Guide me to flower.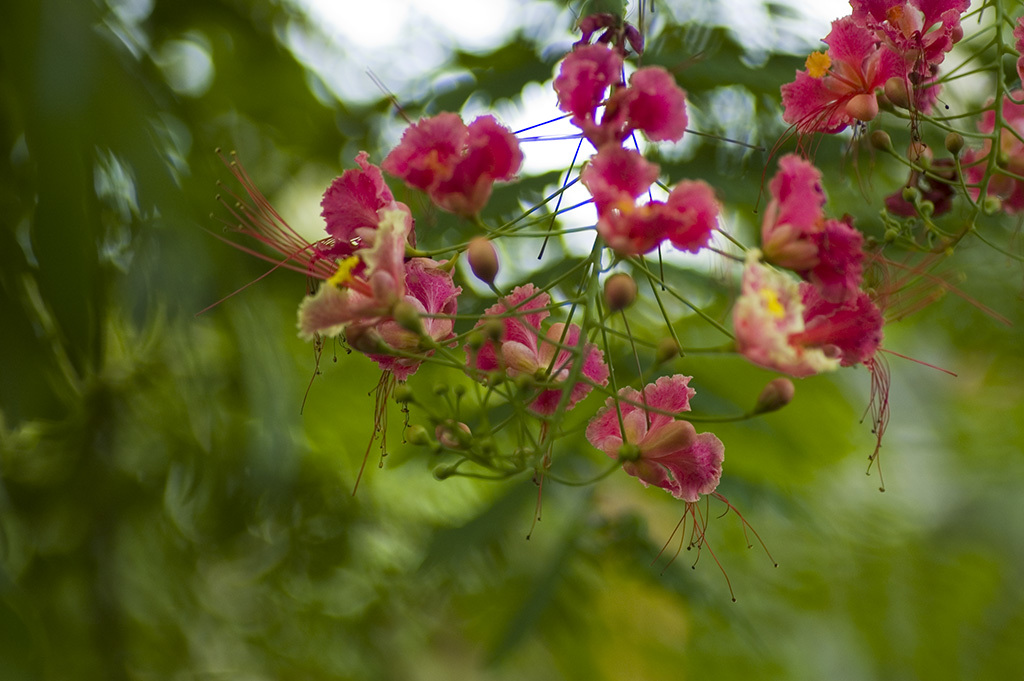
Guidance: {"left": 781, "top": 9, "right": 912, "bottom": 134}.
